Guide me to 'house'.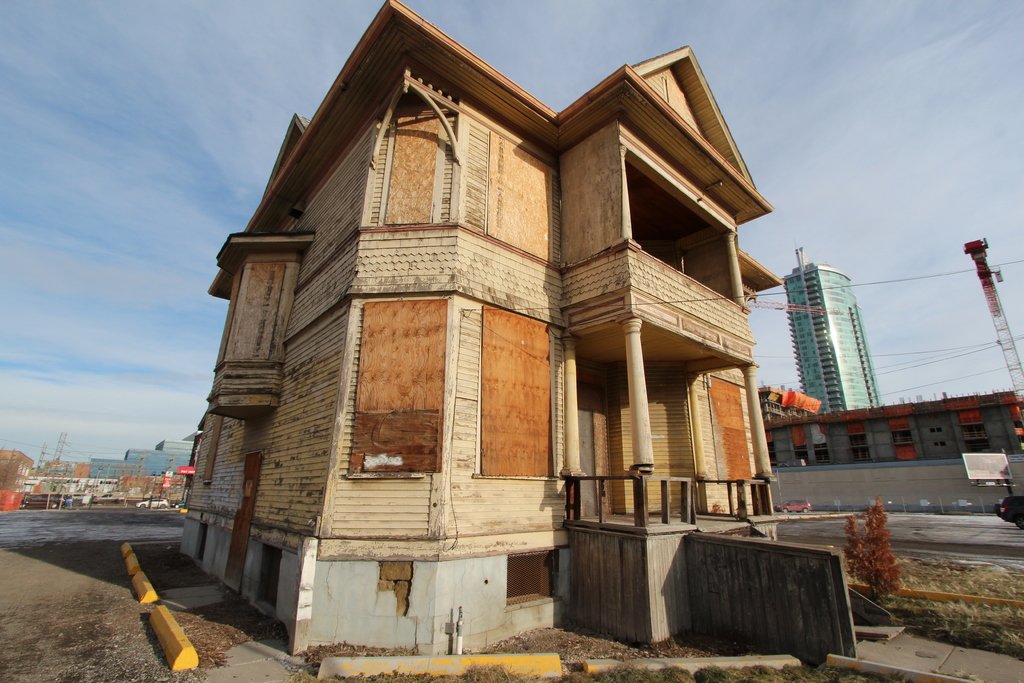
Guidance: [760,391,1023,470].
